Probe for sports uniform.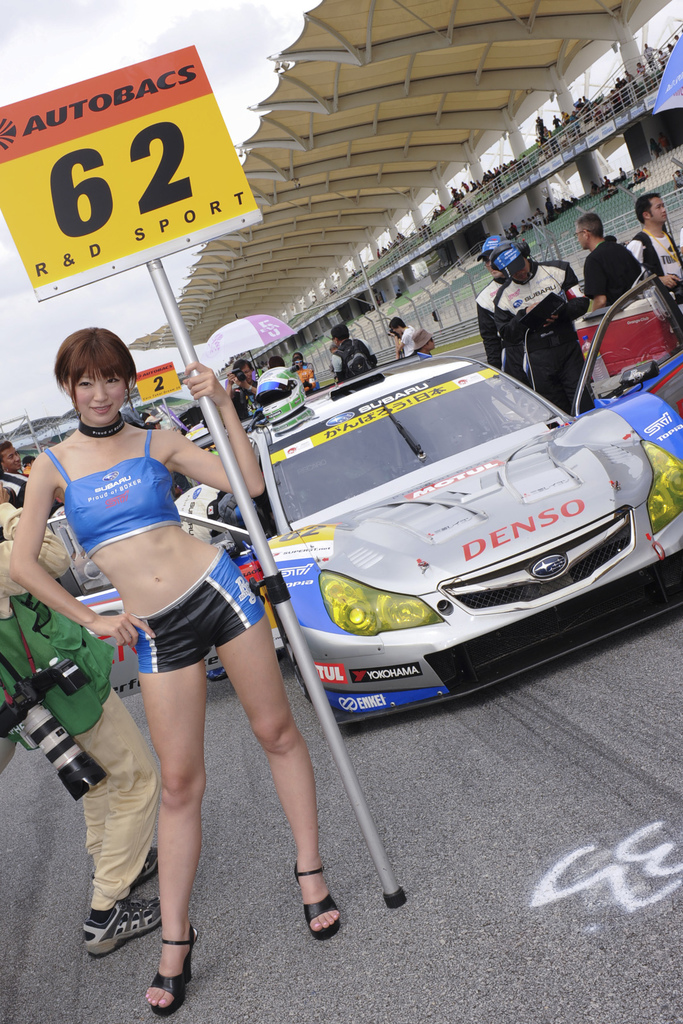
Probe result: <bbox>475, 237, 535, 372</bbox>.
